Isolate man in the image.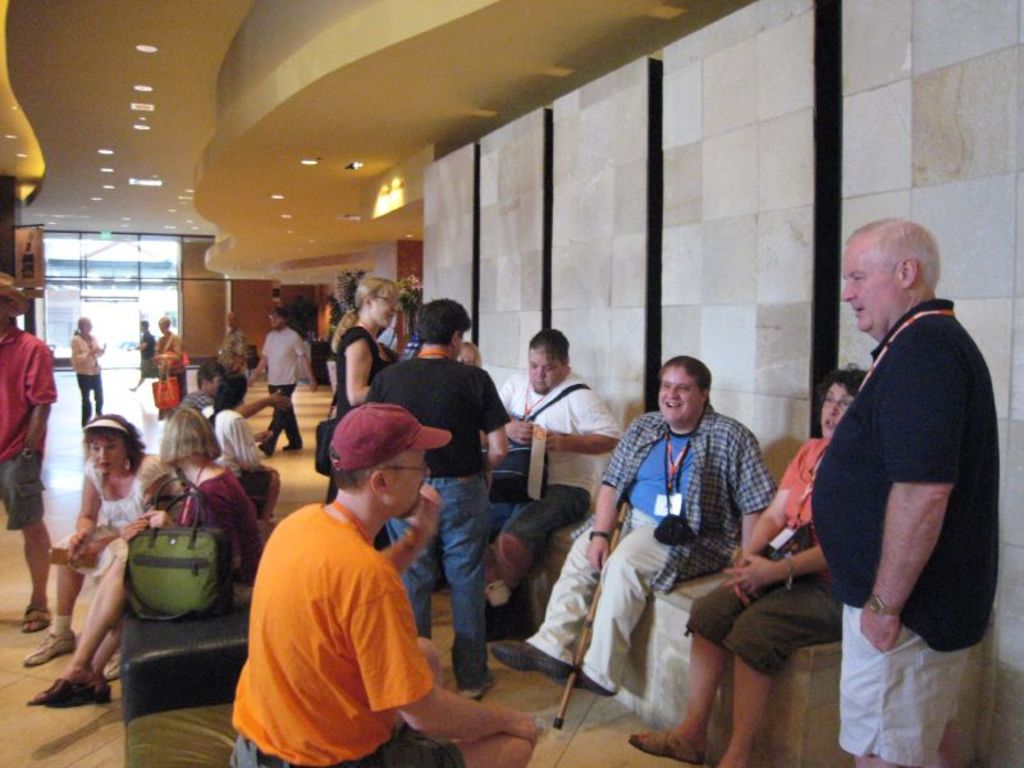
Isolated region: l=129, t=319, r=160, b=393.
